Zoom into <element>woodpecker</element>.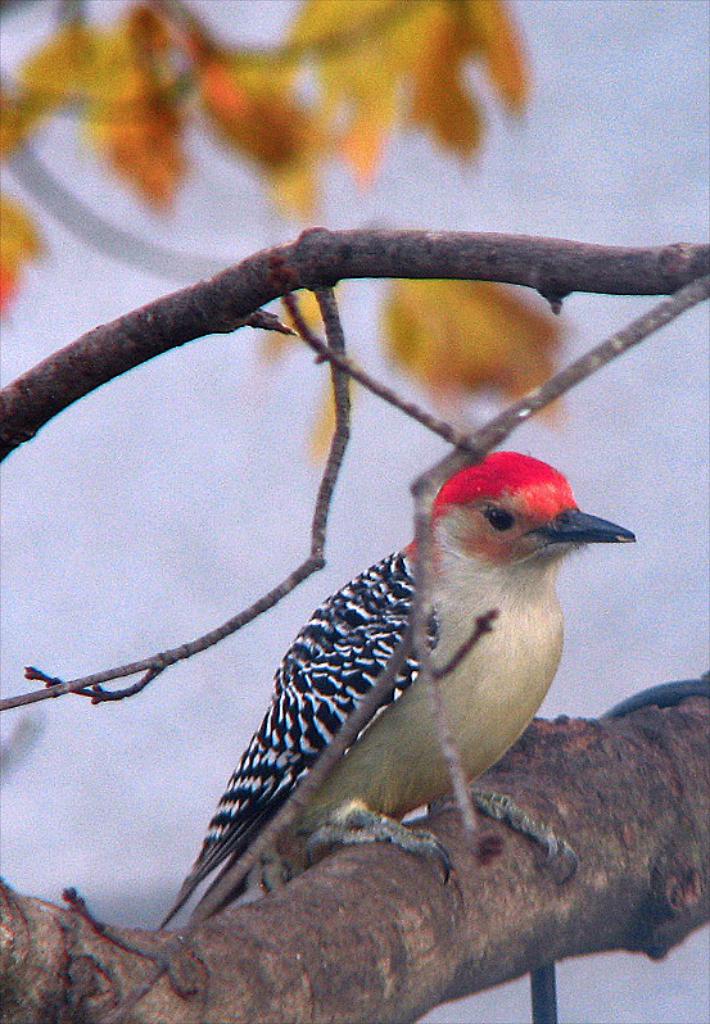
Zoom target: locate(152, 413, 645, 928).
